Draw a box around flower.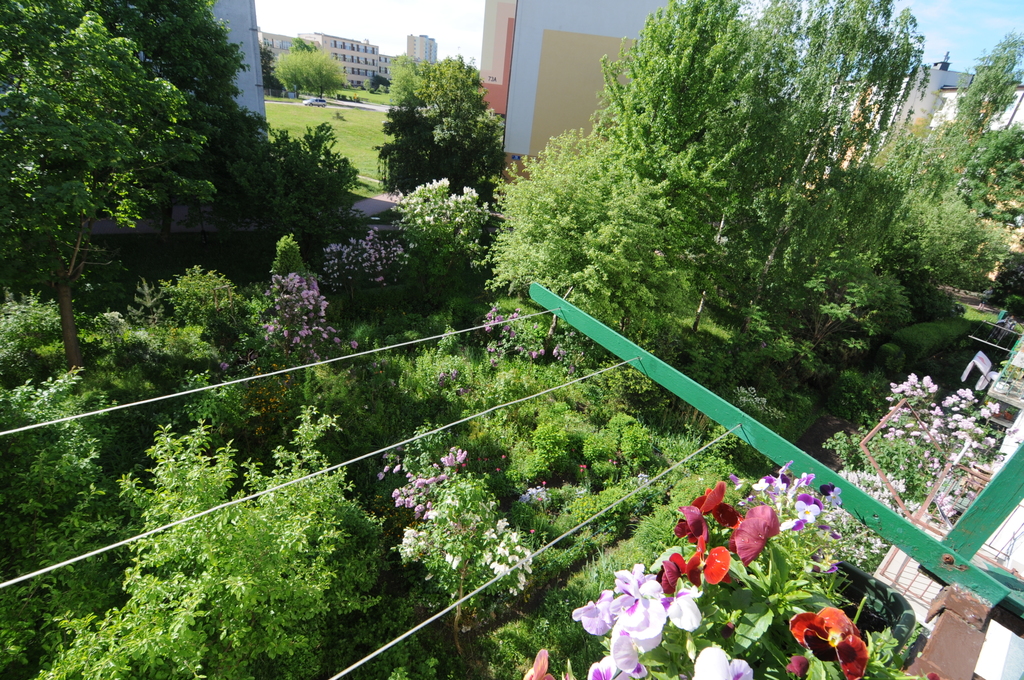
(350, 339, 360, 354).
